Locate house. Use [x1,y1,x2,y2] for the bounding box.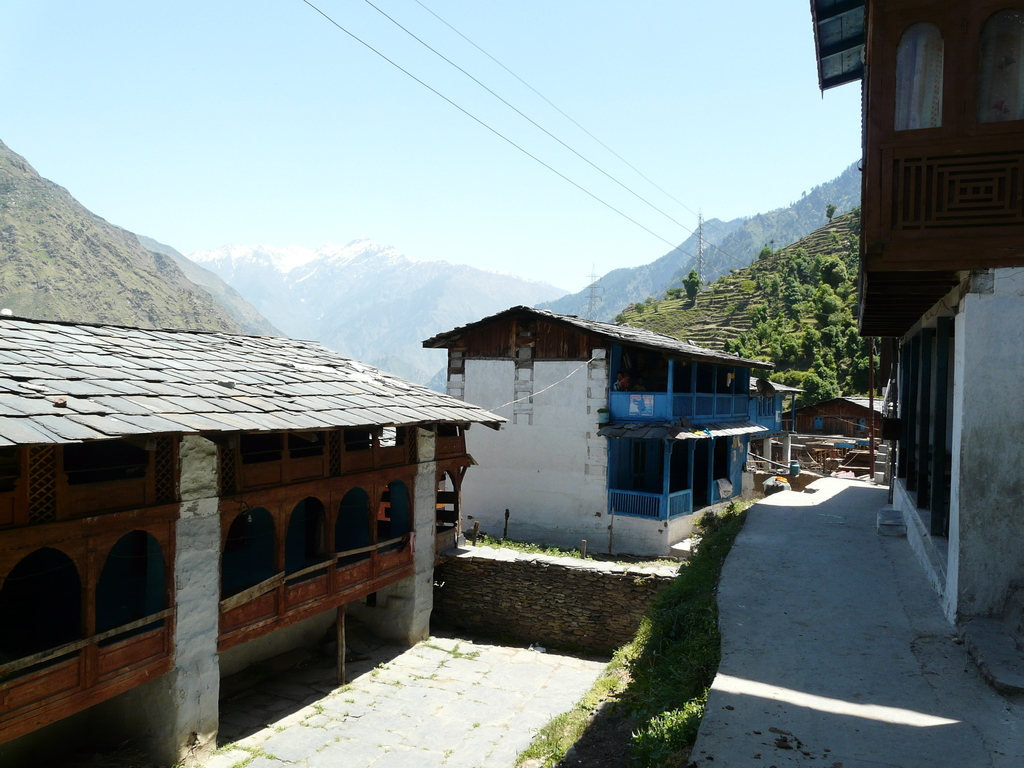
[424,303,792,566].
